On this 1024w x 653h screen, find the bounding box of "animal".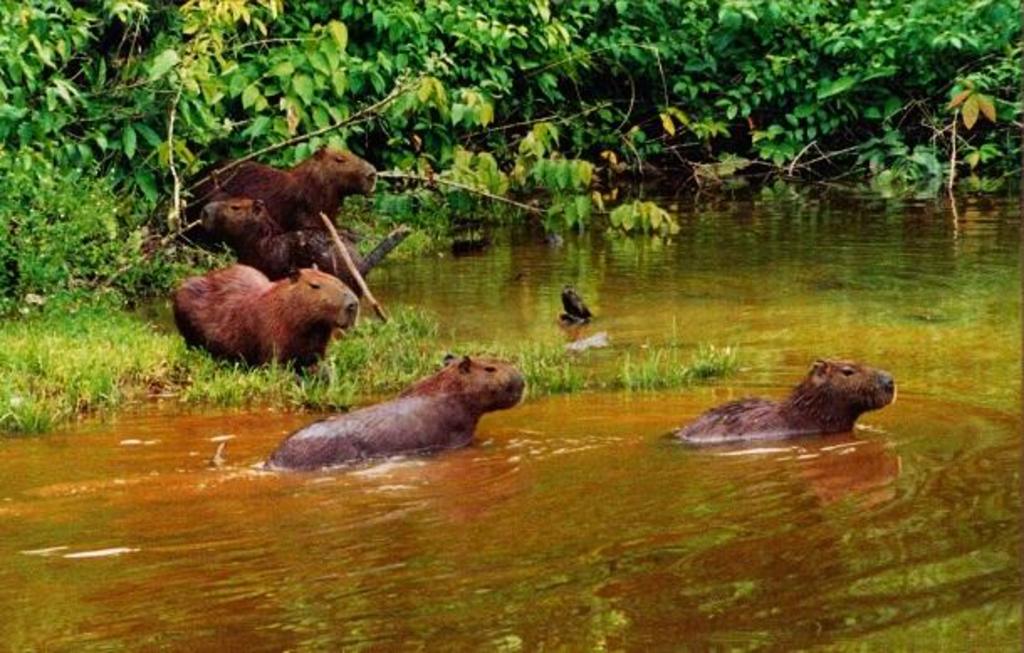
Bounding box: [183, 153, 376, 225].
